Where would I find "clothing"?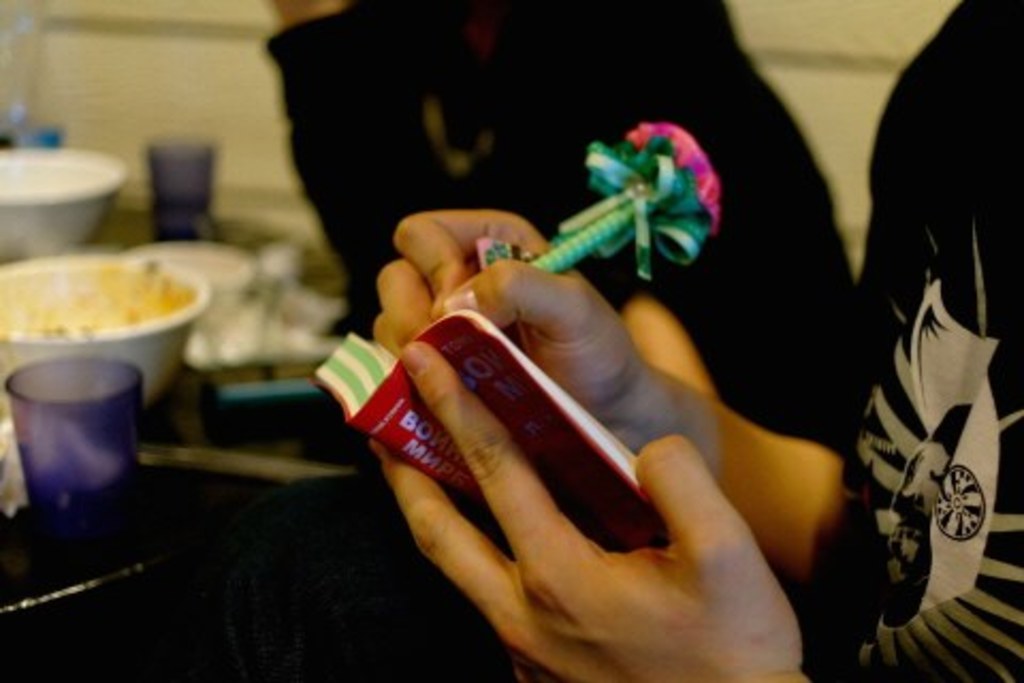
At x1=802 y1=0 x2=1022 y2=681.
